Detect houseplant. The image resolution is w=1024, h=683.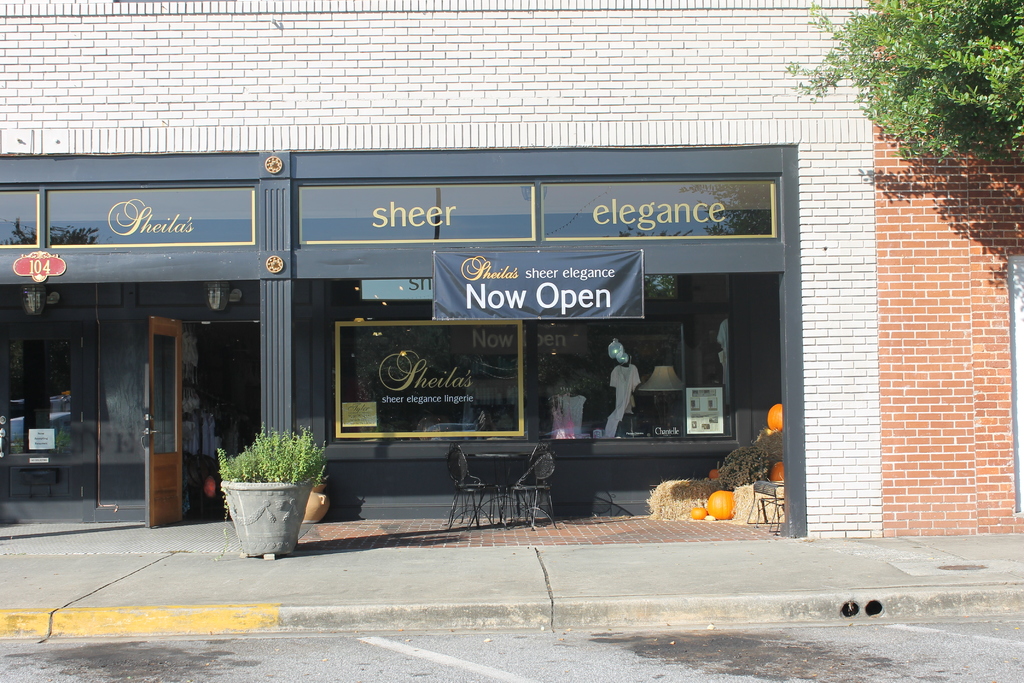
bbox(212, 418, 330, 556).
